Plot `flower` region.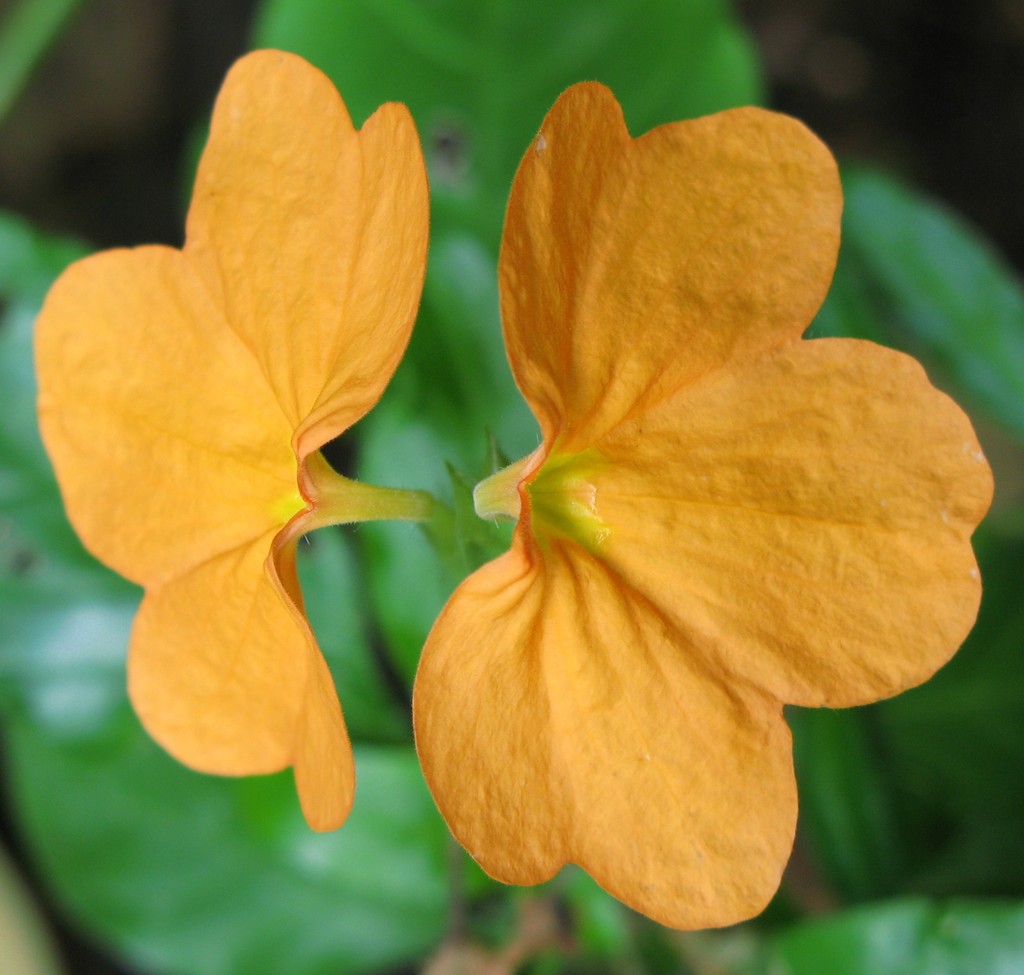
Plotted at <box>33,47,445,830</box>.
